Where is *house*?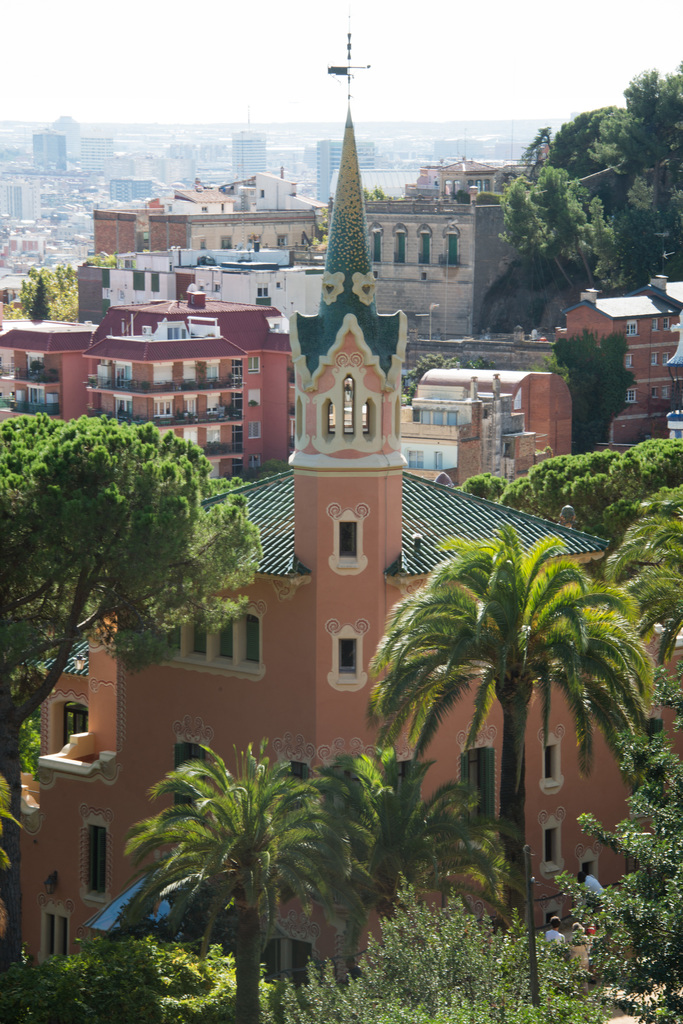
rect(76, 132, 118, 167).
